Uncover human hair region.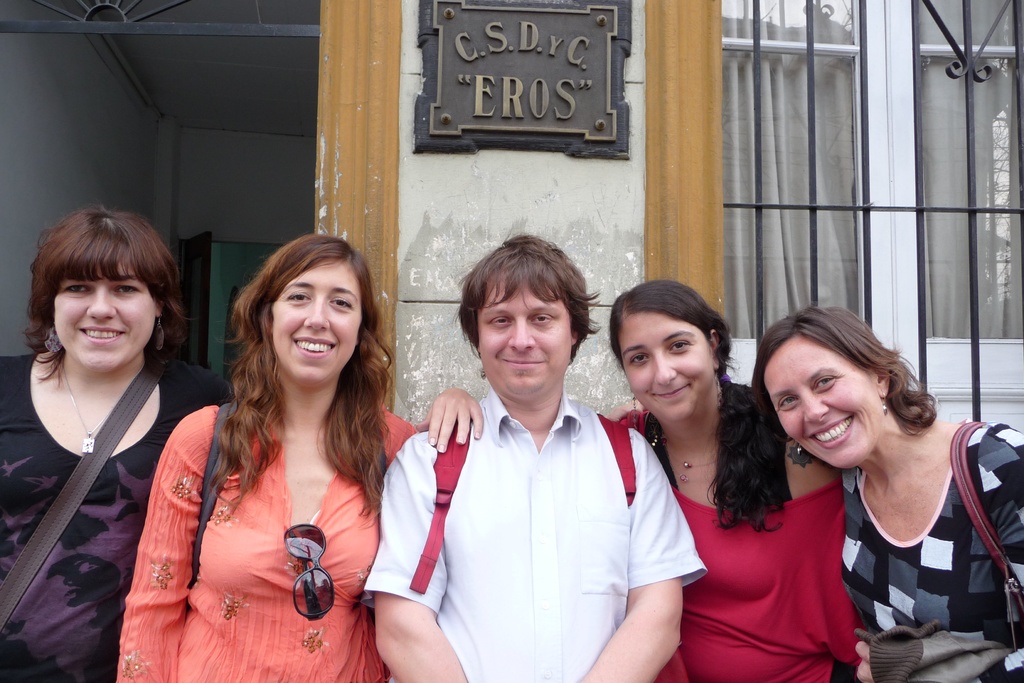
Uncovered: select_region(211, 231, 396, 531).
